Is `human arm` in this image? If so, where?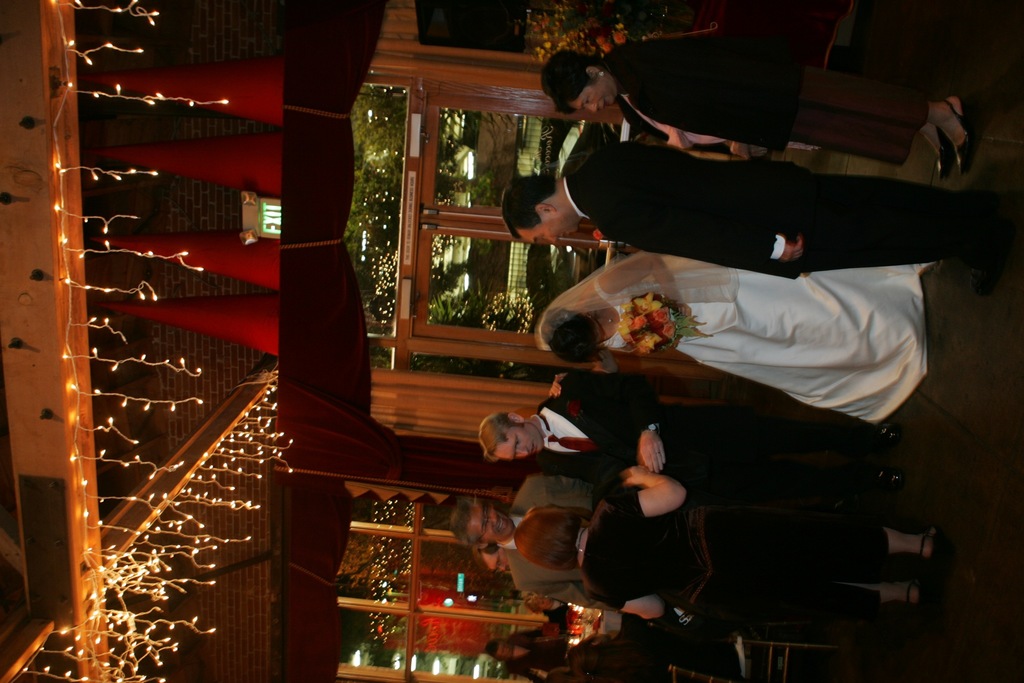
Yes, at crop(601, 253, 689, 312).
